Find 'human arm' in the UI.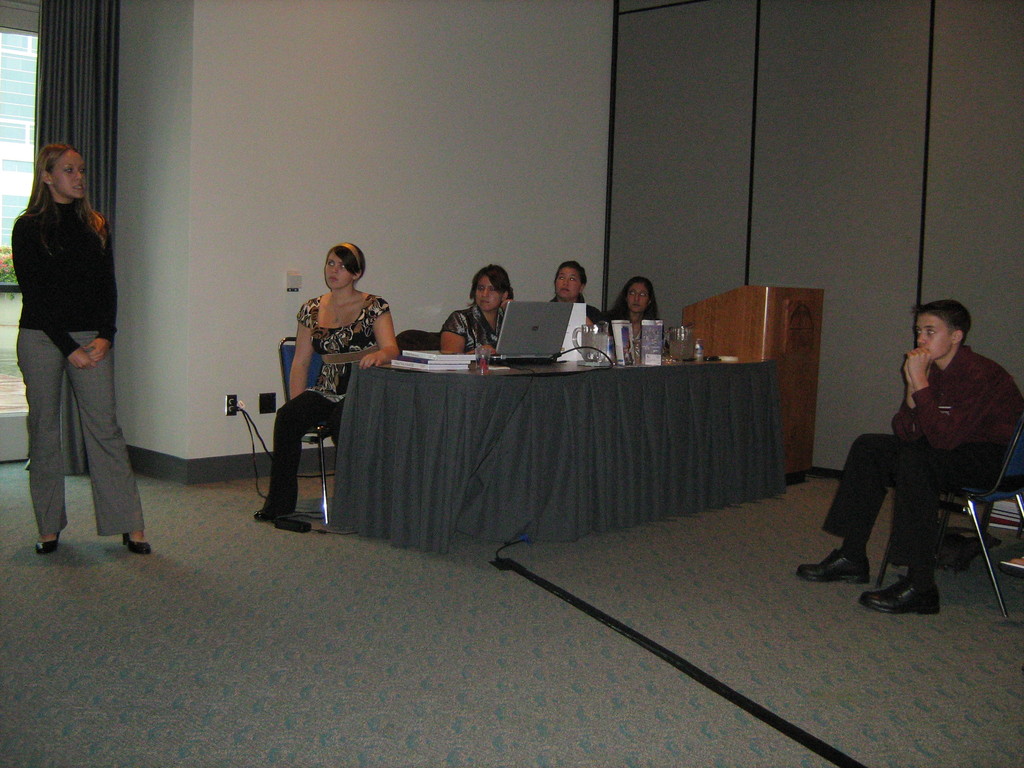
UI element at (x1=287, y1=302, x2=314, y2=406).
